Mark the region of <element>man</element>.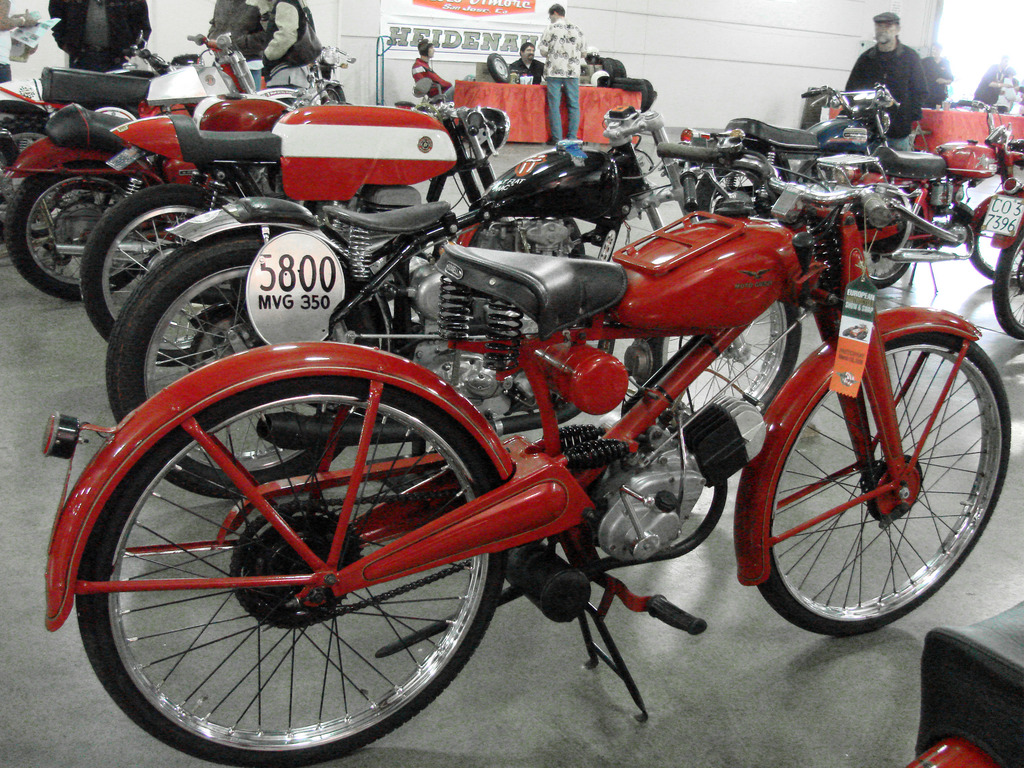
Region: x1=412 y1=38 x2=470 y2=141.
